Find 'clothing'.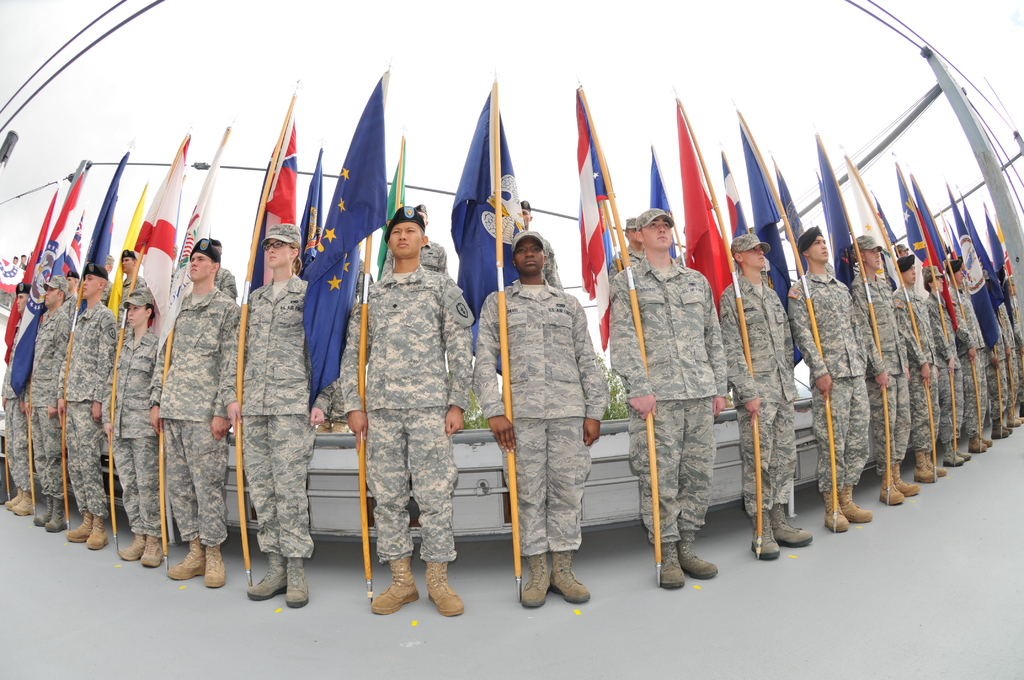
243, 234, 319, 601.
